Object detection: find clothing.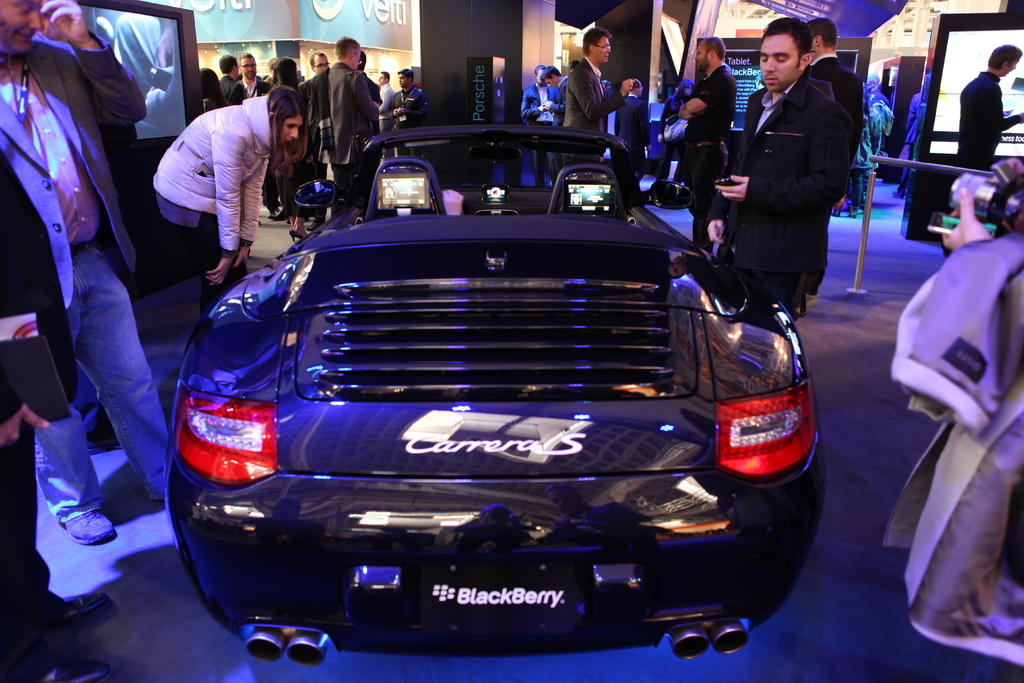
(808, 53, 858, 186).
